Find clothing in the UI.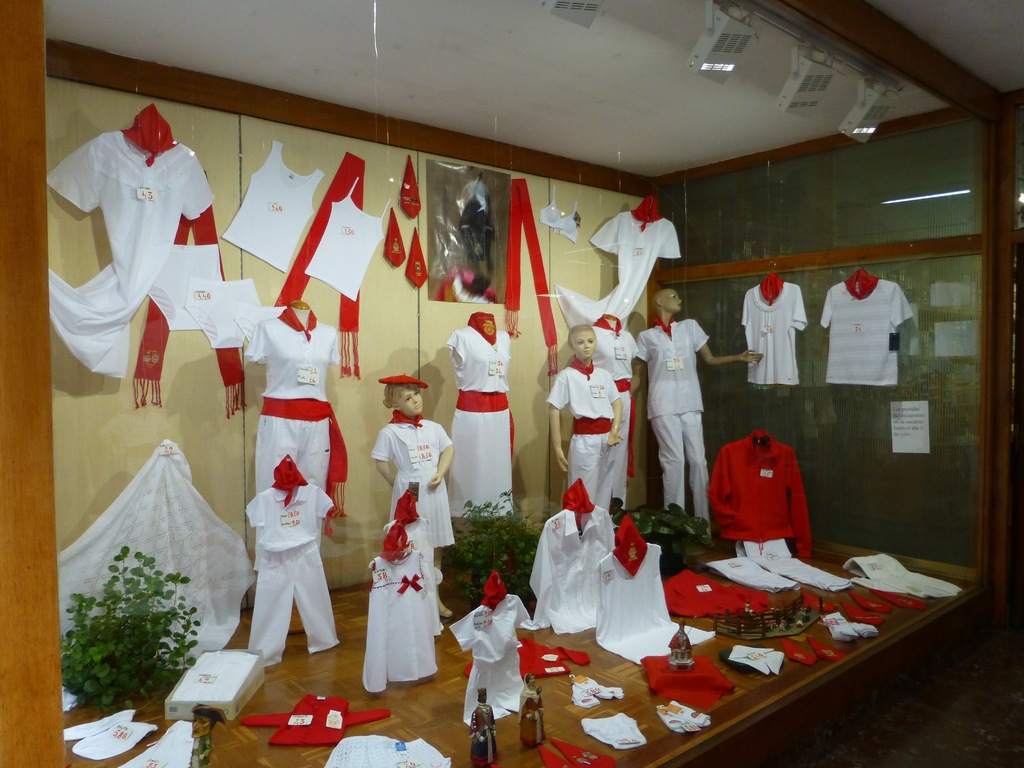
UI element at (171,652,258,701).
